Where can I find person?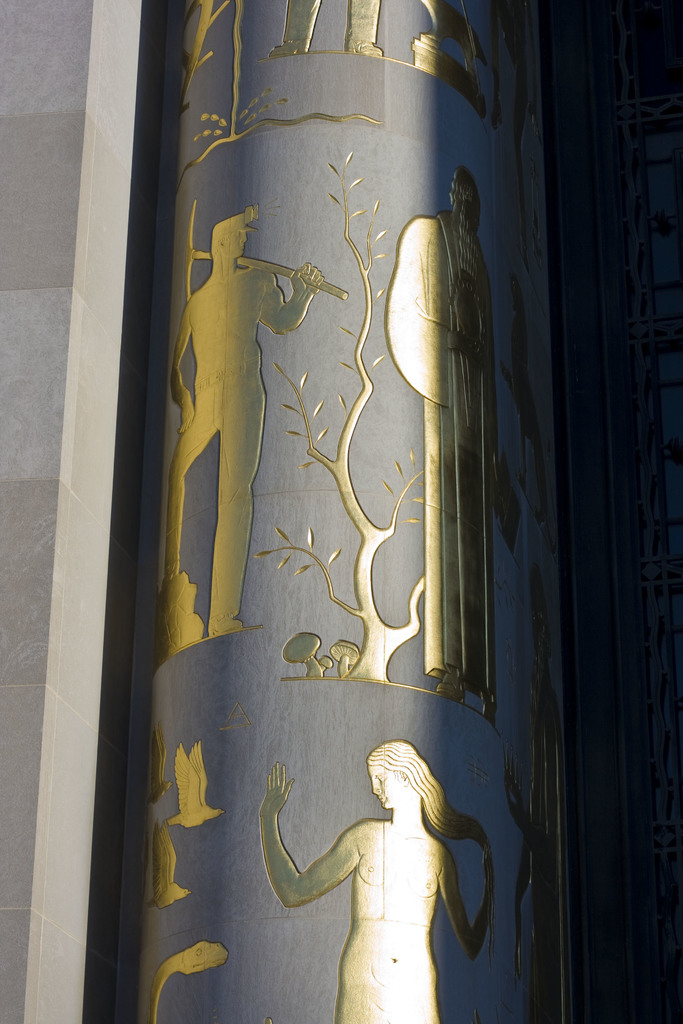
You can find it at 384/169/501/719.
